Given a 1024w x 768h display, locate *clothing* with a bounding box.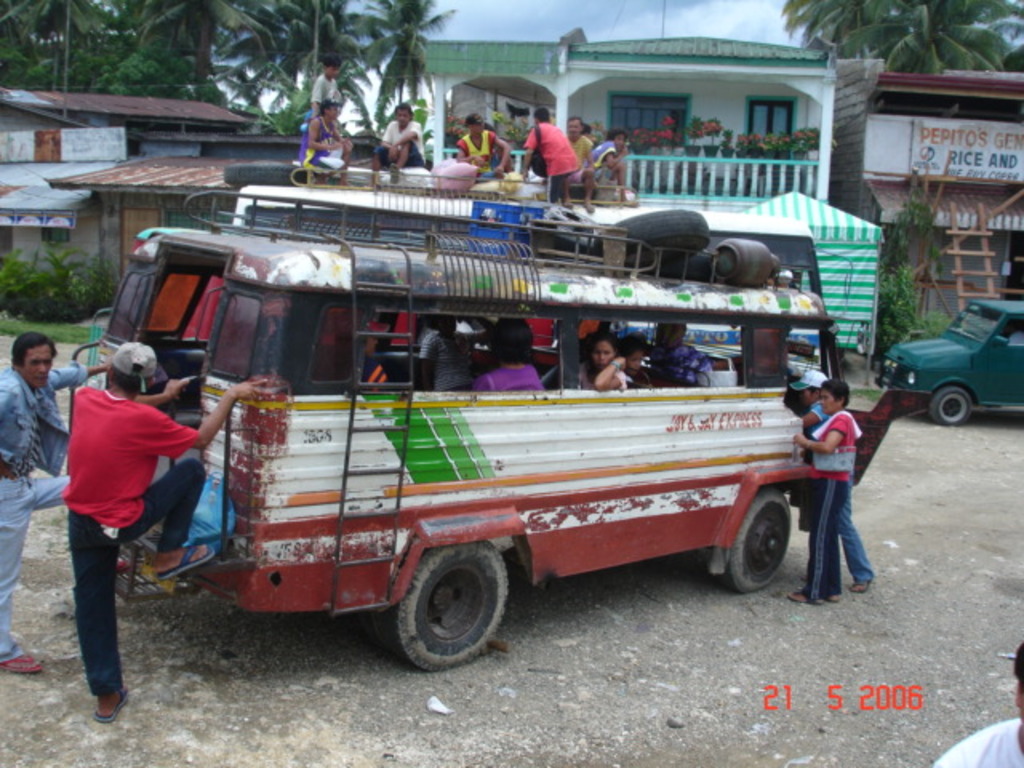
Located: bbox=[594, 142, 616, 178].
